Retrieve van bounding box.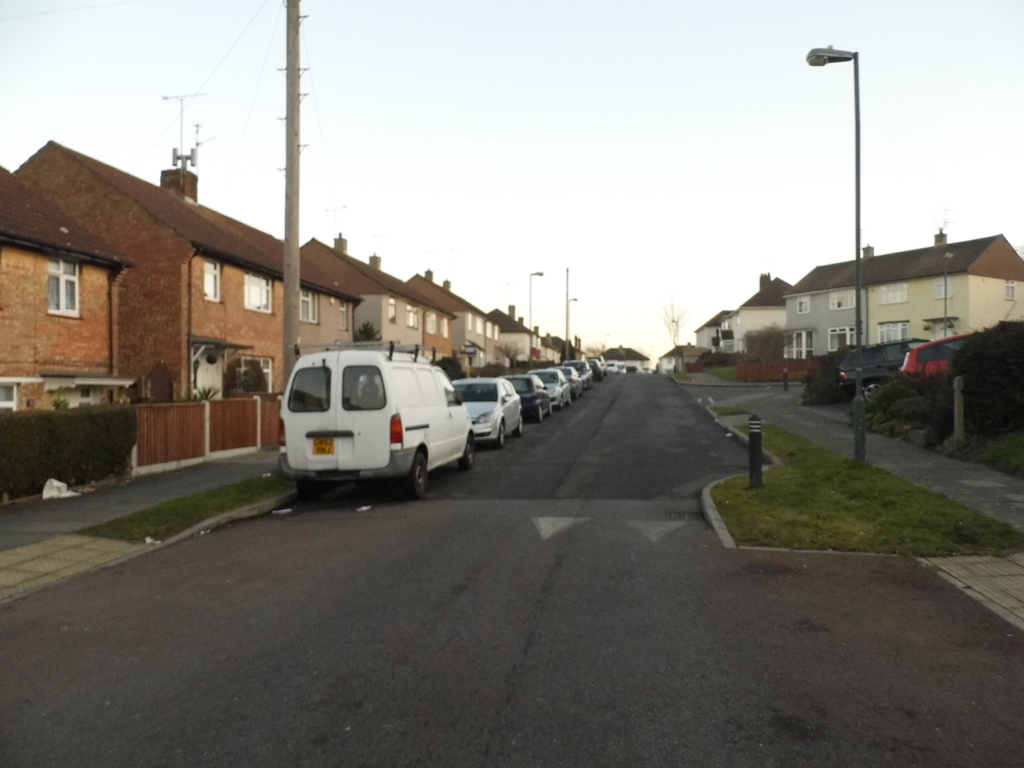
Bounding box: <region>275, 342, 478, 503</region>.
